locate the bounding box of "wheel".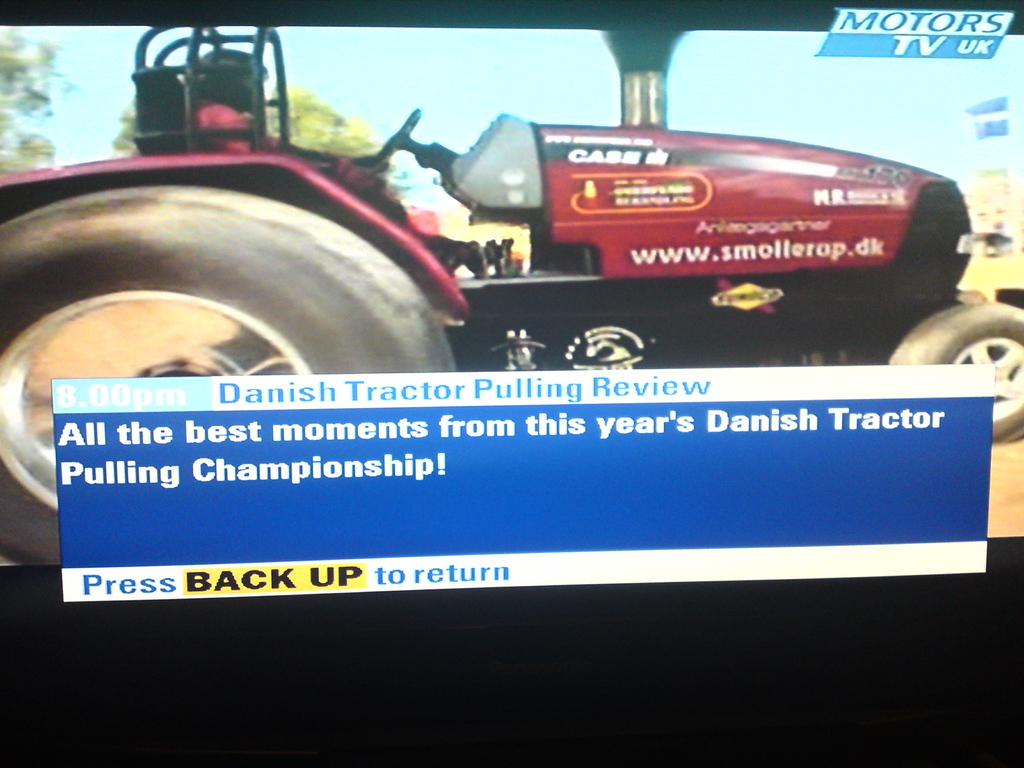
Bounding box: 0,183,452,563.
